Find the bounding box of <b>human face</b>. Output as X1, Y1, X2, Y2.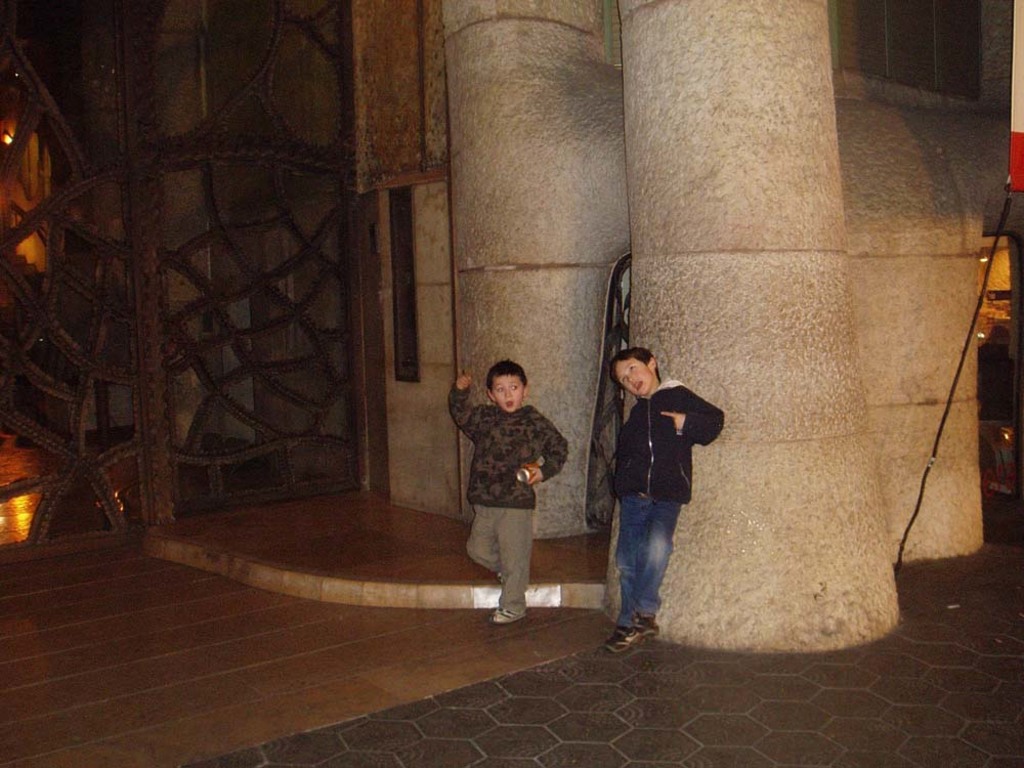
487, 371, 522, 413.
